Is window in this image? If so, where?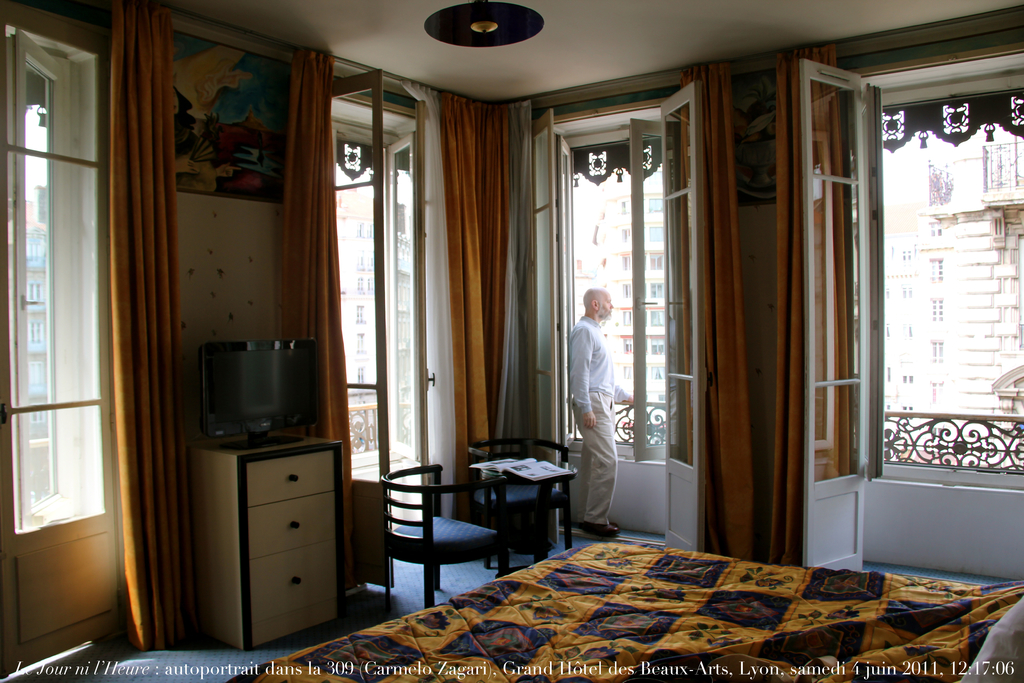
Yes, at 931:300:947:324.
